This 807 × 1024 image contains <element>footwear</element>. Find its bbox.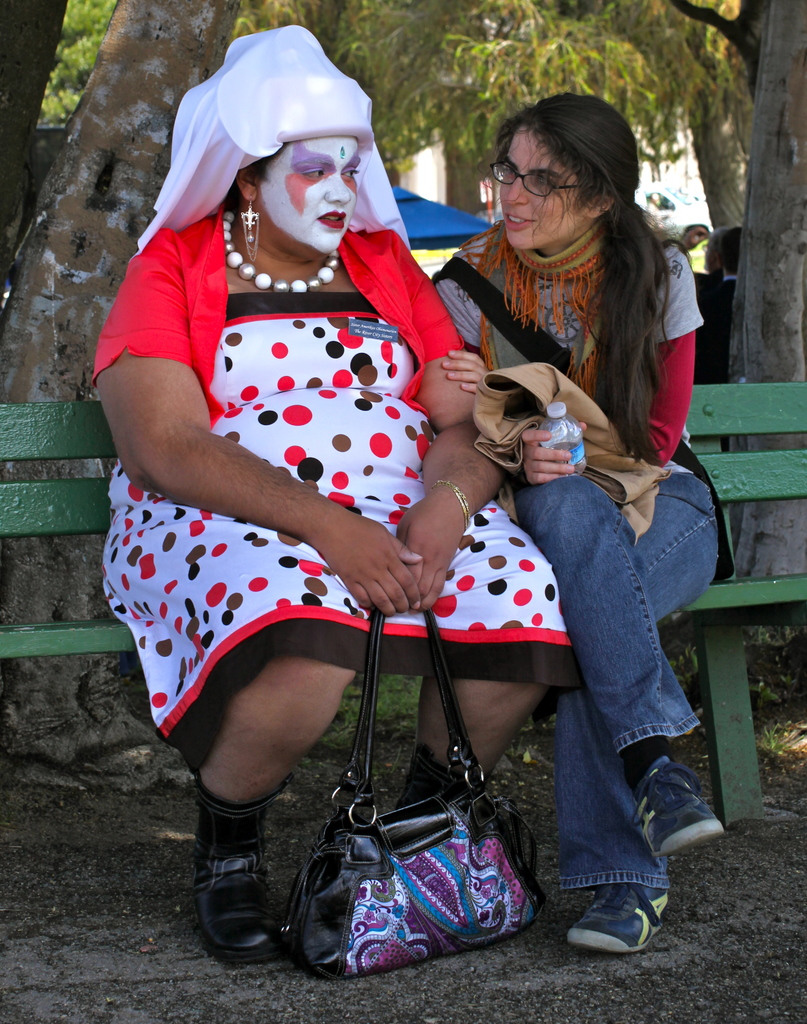
box(578, 885, 672, 971).
